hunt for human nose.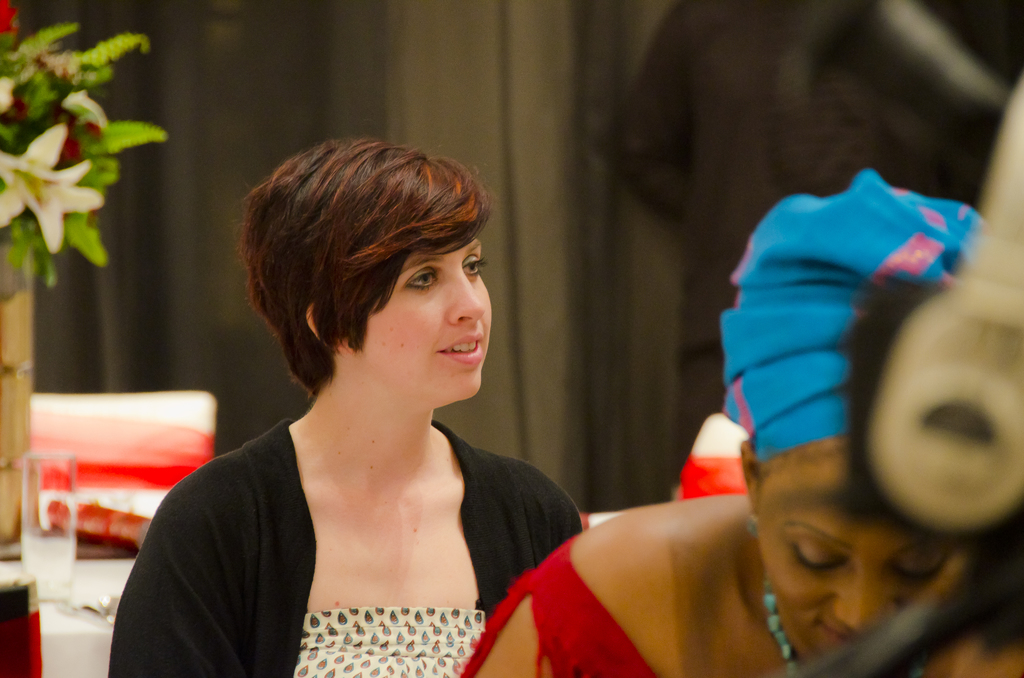
Hunted down at region(445, 268, 488, 327).
